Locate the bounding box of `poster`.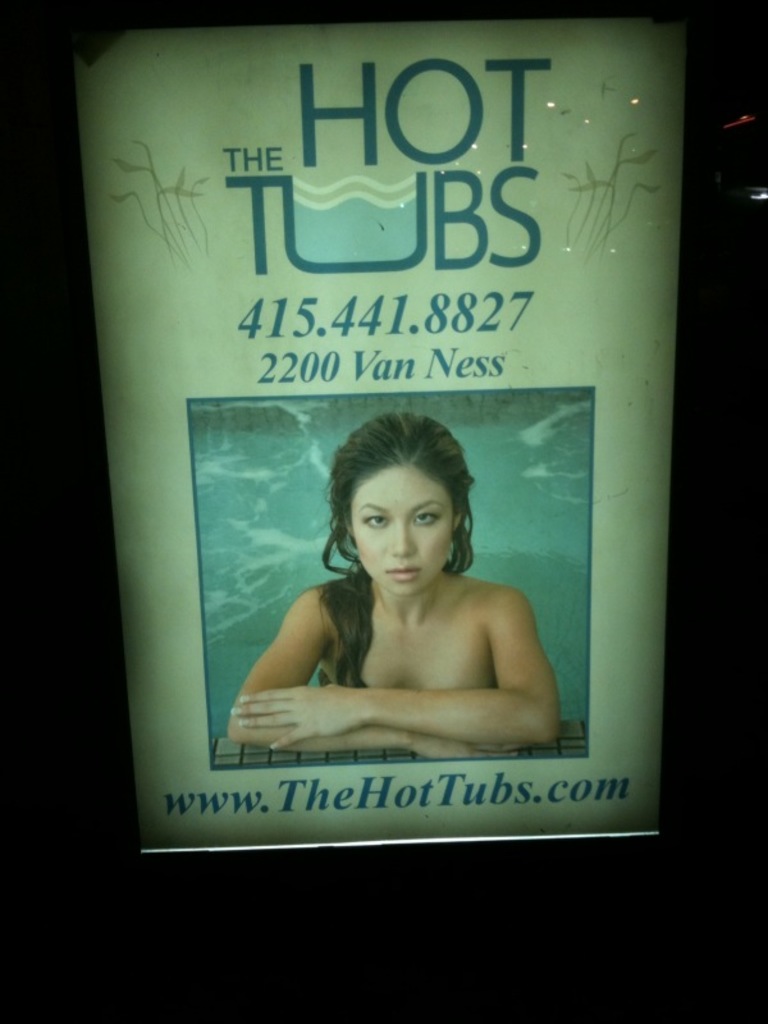
Bounding box: crop(0, 0, 767, 1023).
